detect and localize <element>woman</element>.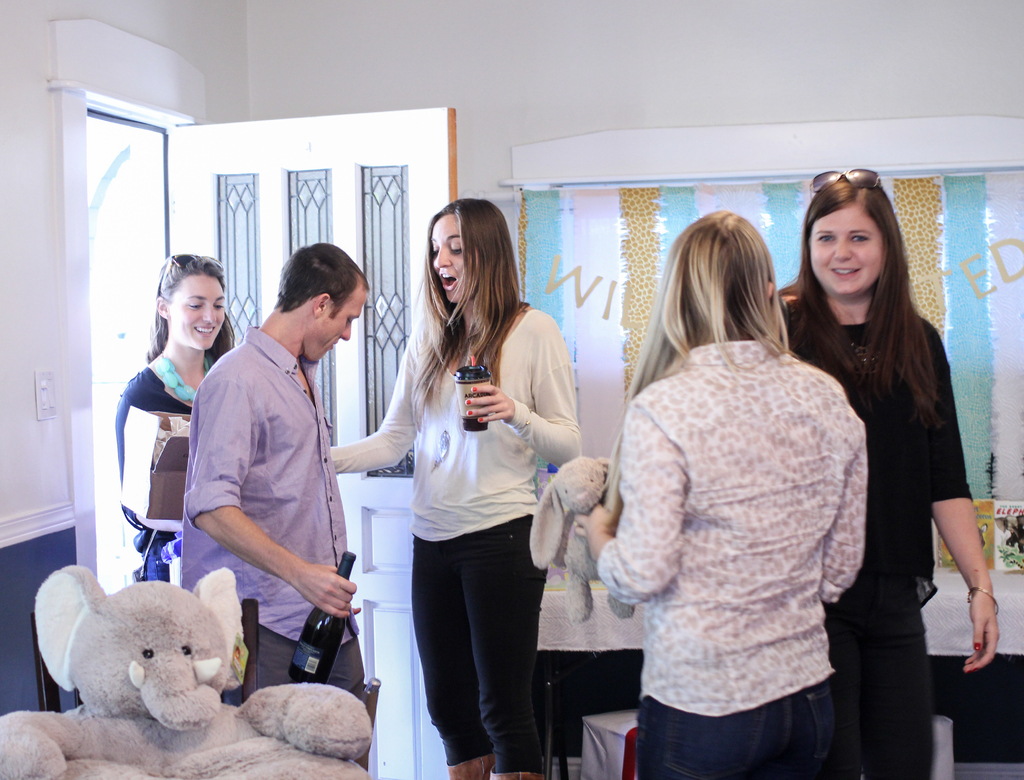
Localized at <region>108, 243, 244, 563</region>.
